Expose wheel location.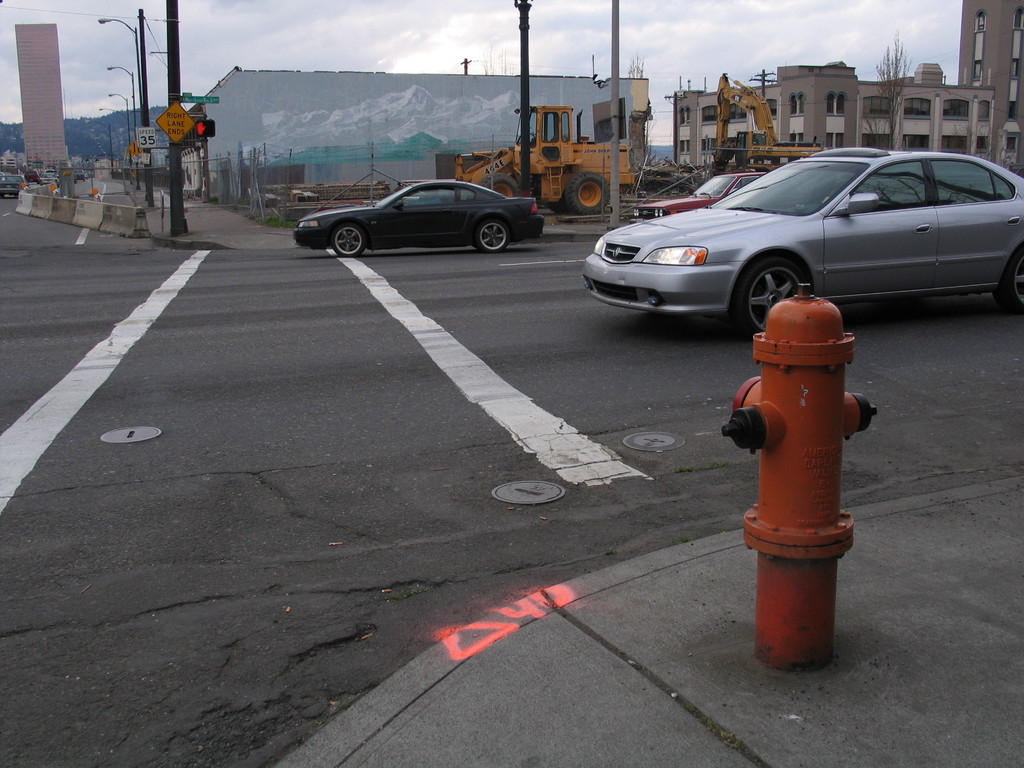
Exposed at (left=546, top=193, right=572, bottom=212).
